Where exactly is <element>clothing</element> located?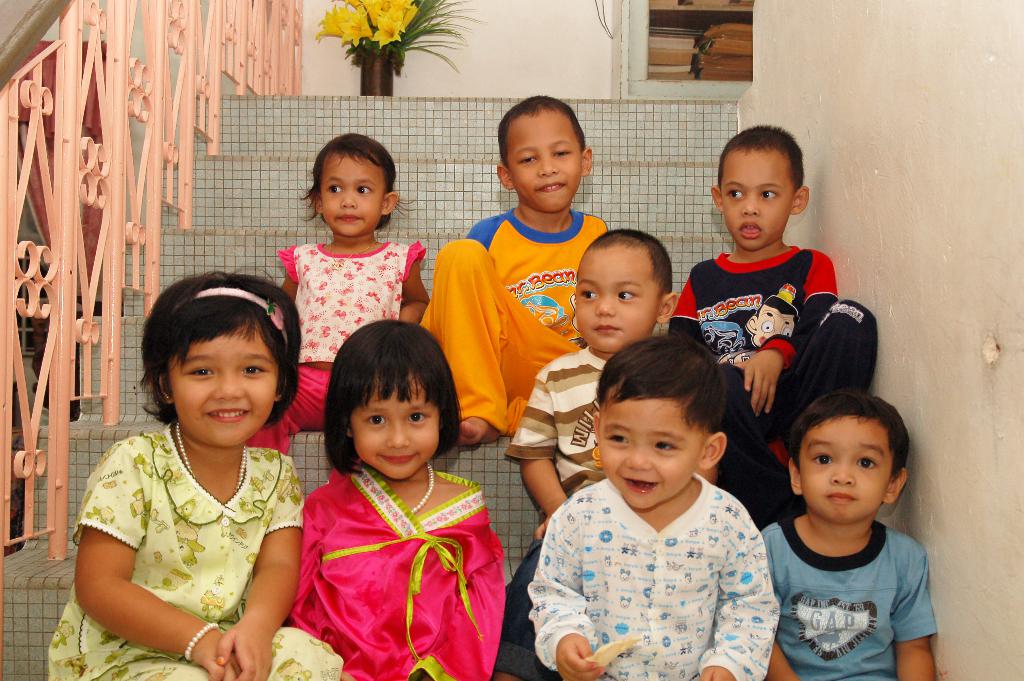
Its bounding box is (left=269, top=471, right=525, bottom=679).
